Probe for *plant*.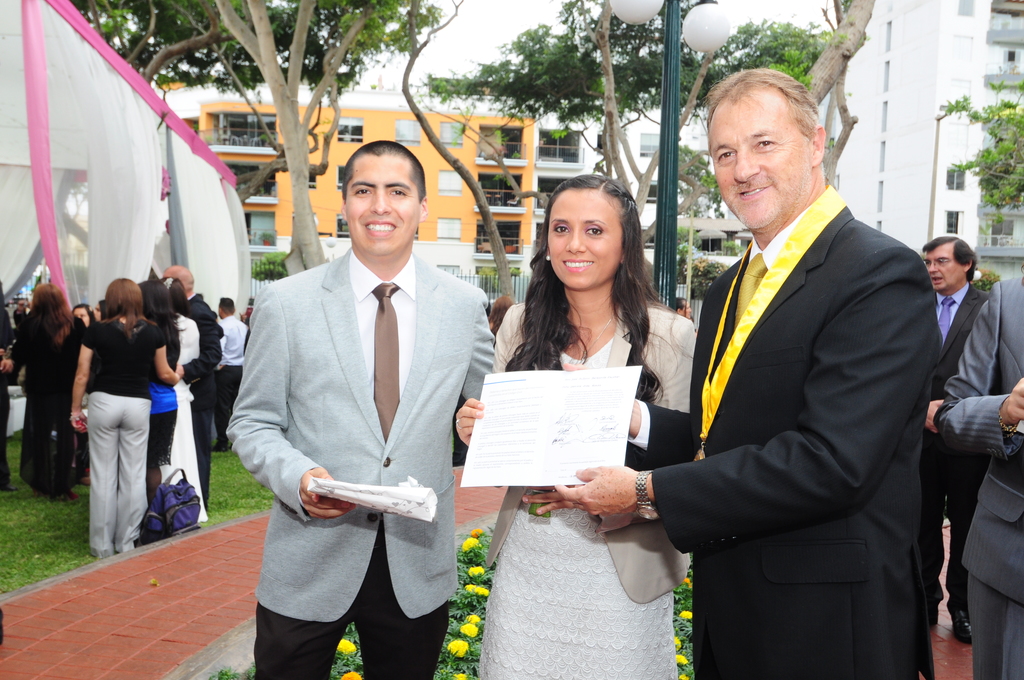
Probe result: (206, 662, 259, 679).
